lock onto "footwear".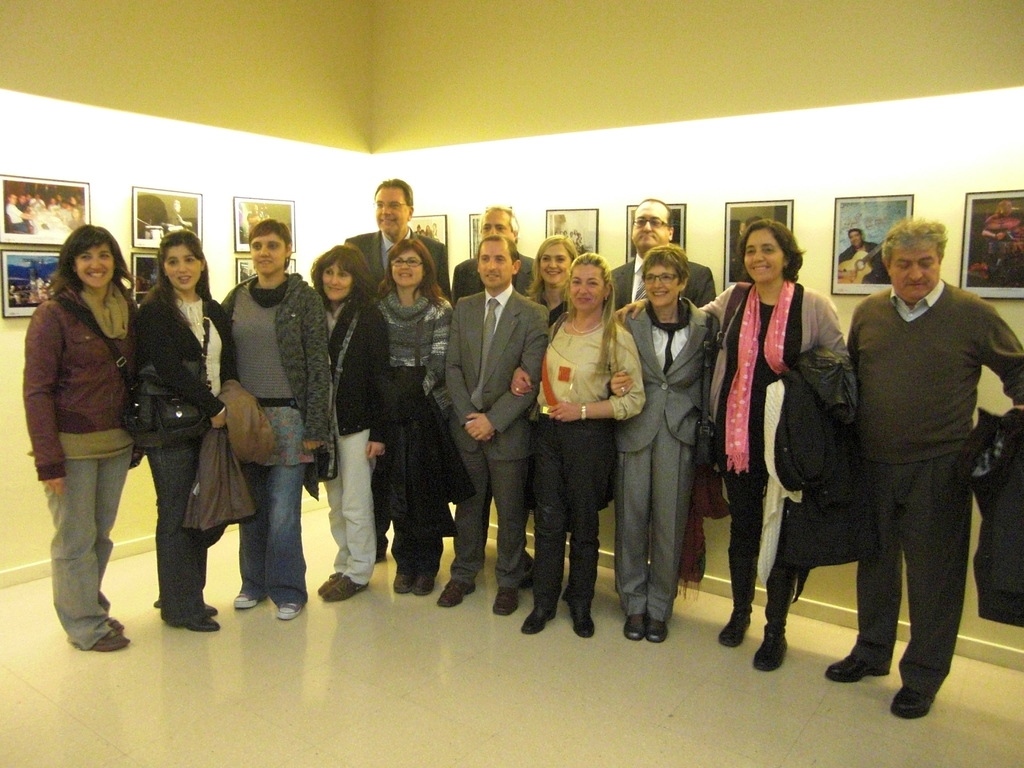
Locked: select_region(414, 576, 438, 598).
